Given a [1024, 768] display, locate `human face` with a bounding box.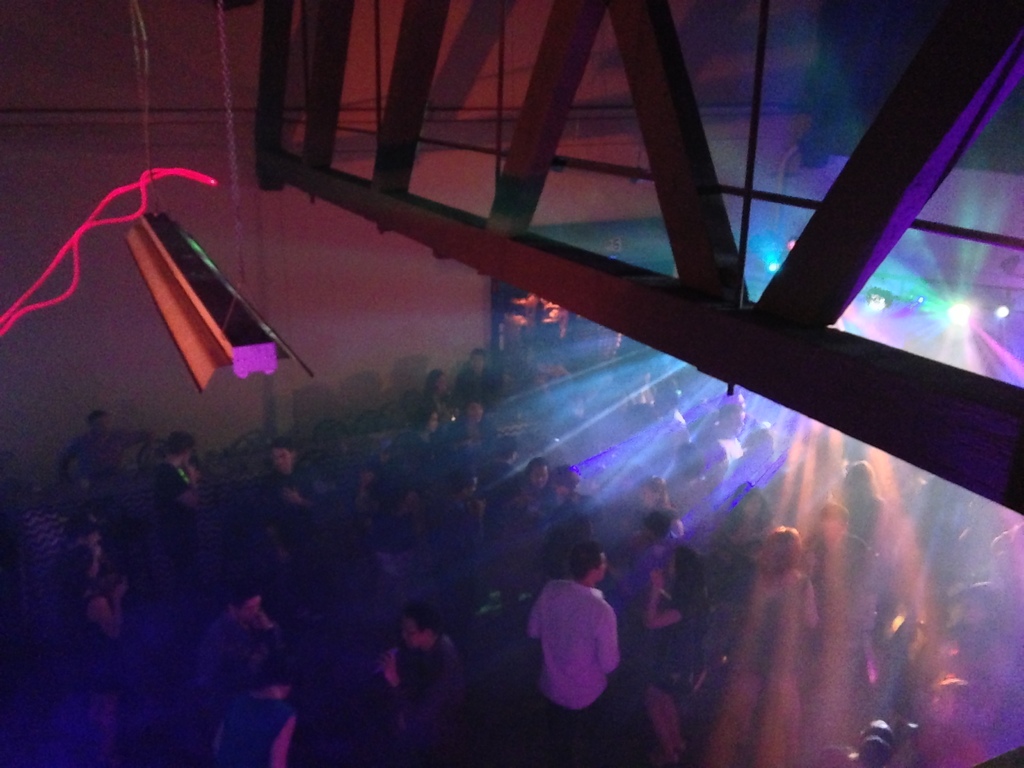
Located: {"left": 667, "top": 553, "right": 677, "bottom": 575}.
